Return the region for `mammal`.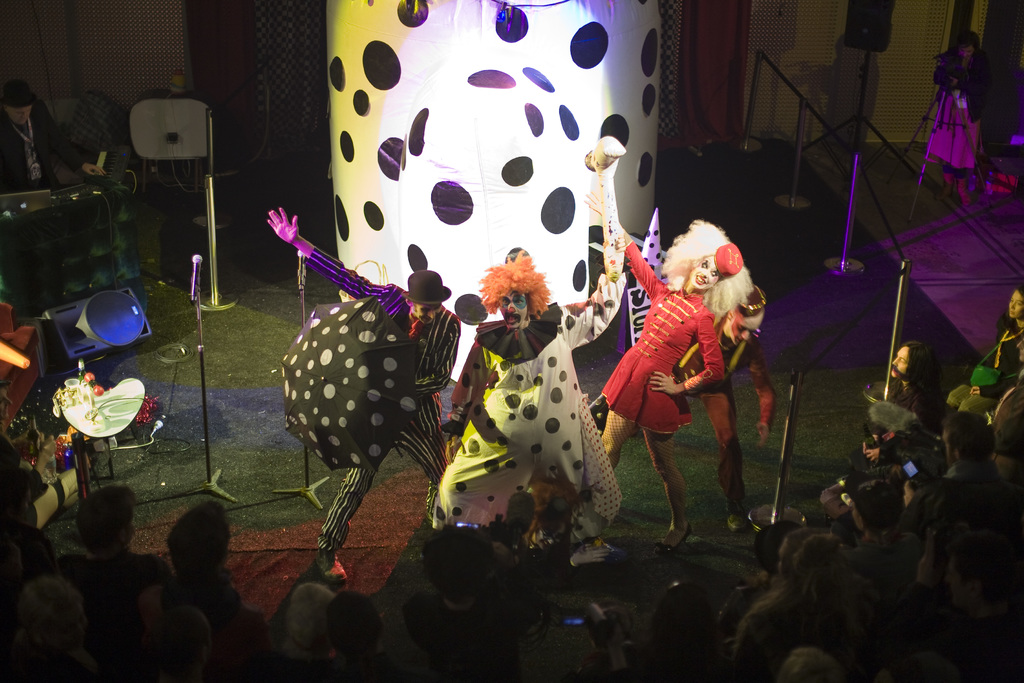
x1=597, y1=188, x2=746, y2=558.
